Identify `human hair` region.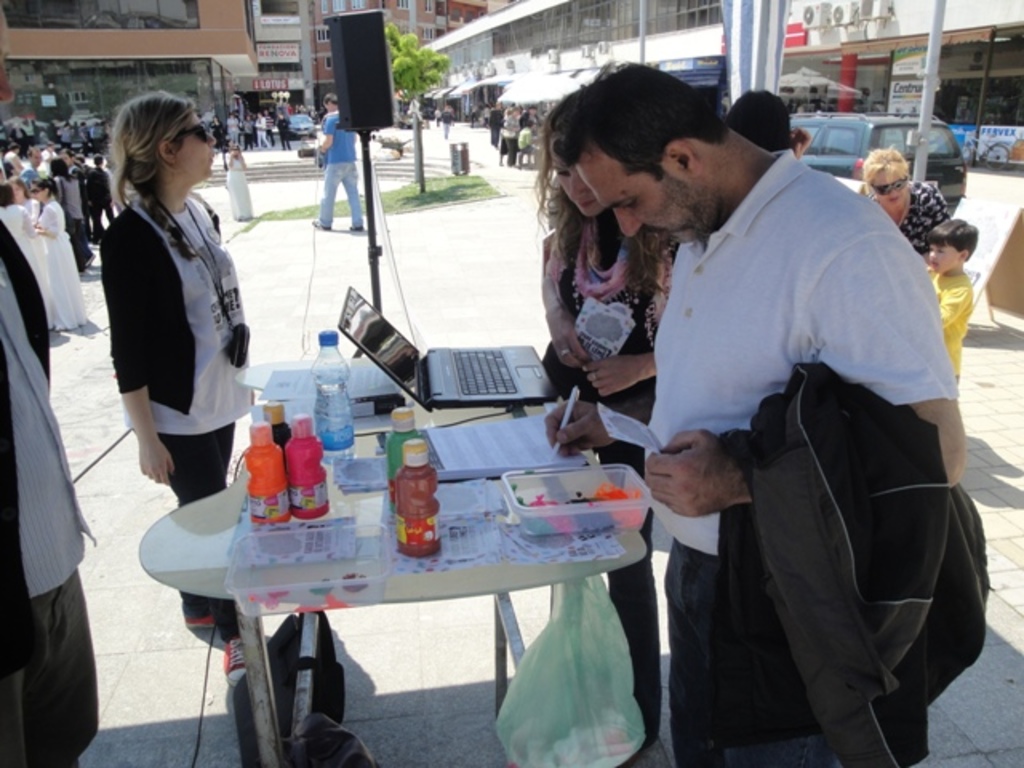
Region: <region>531, 88, 678, 293</region>.
